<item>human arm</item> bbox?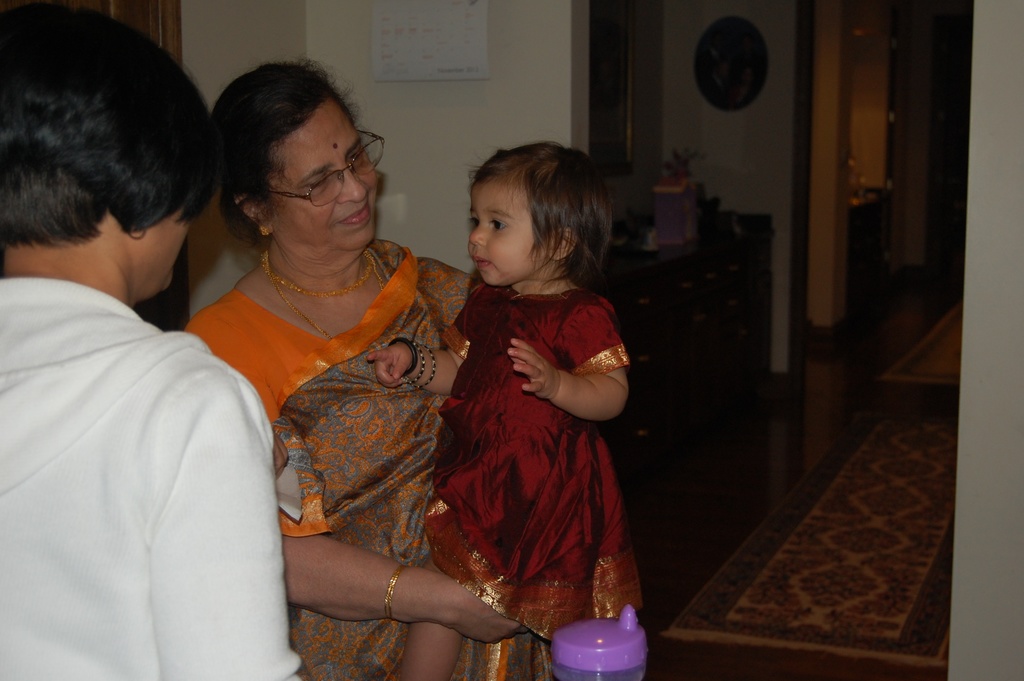
182 288 561 650
